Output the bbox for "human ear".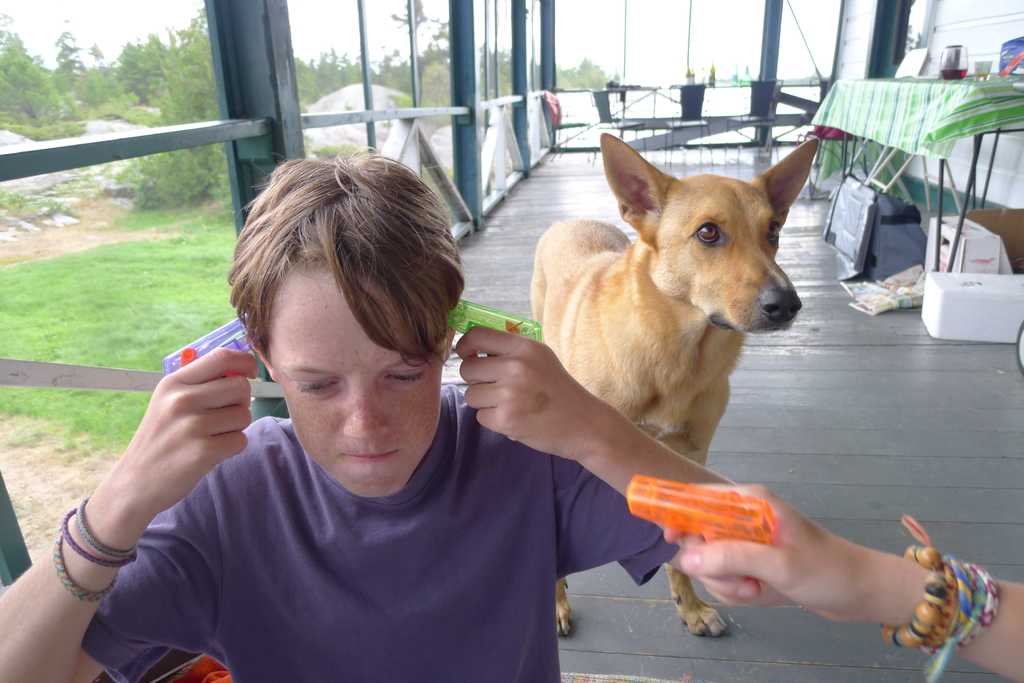
250, 347, 278, 383.
